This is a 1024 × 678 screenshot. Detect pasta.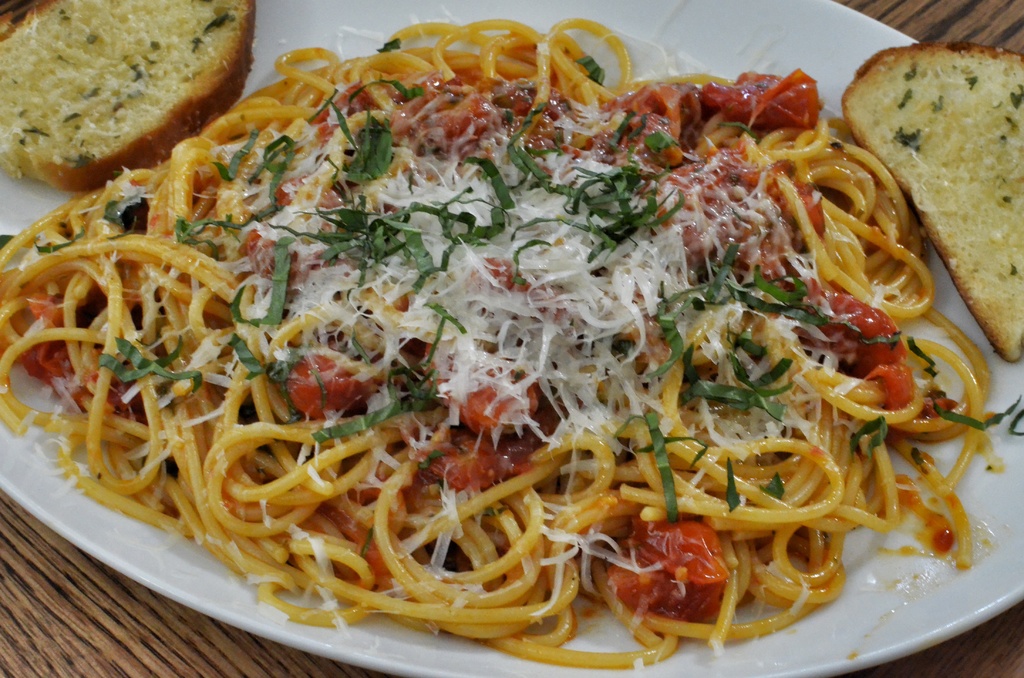
detection(49, 22, 979, 658).
